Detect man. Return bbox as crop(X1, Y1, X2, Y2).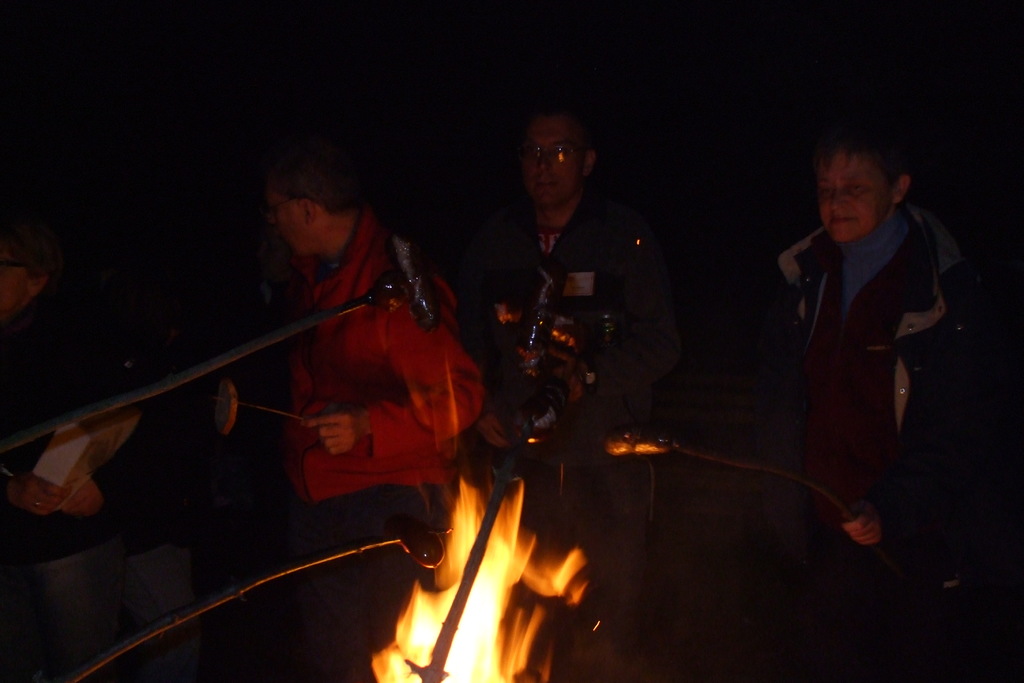
crop(769, 132, 991, 546).
